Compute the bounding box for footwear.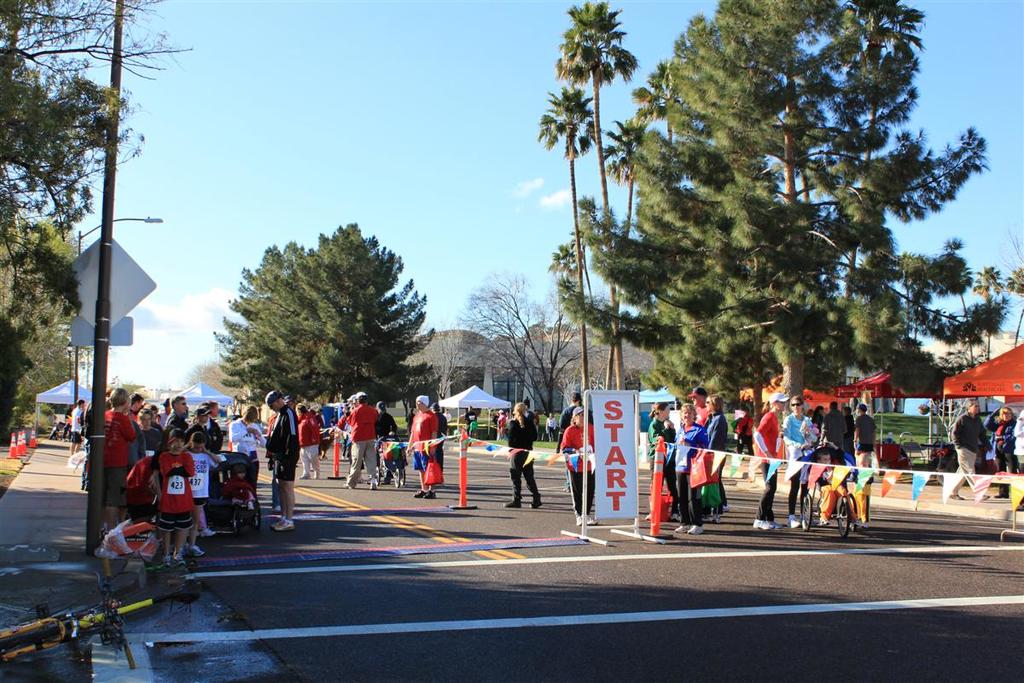
(503,500,520,507).
